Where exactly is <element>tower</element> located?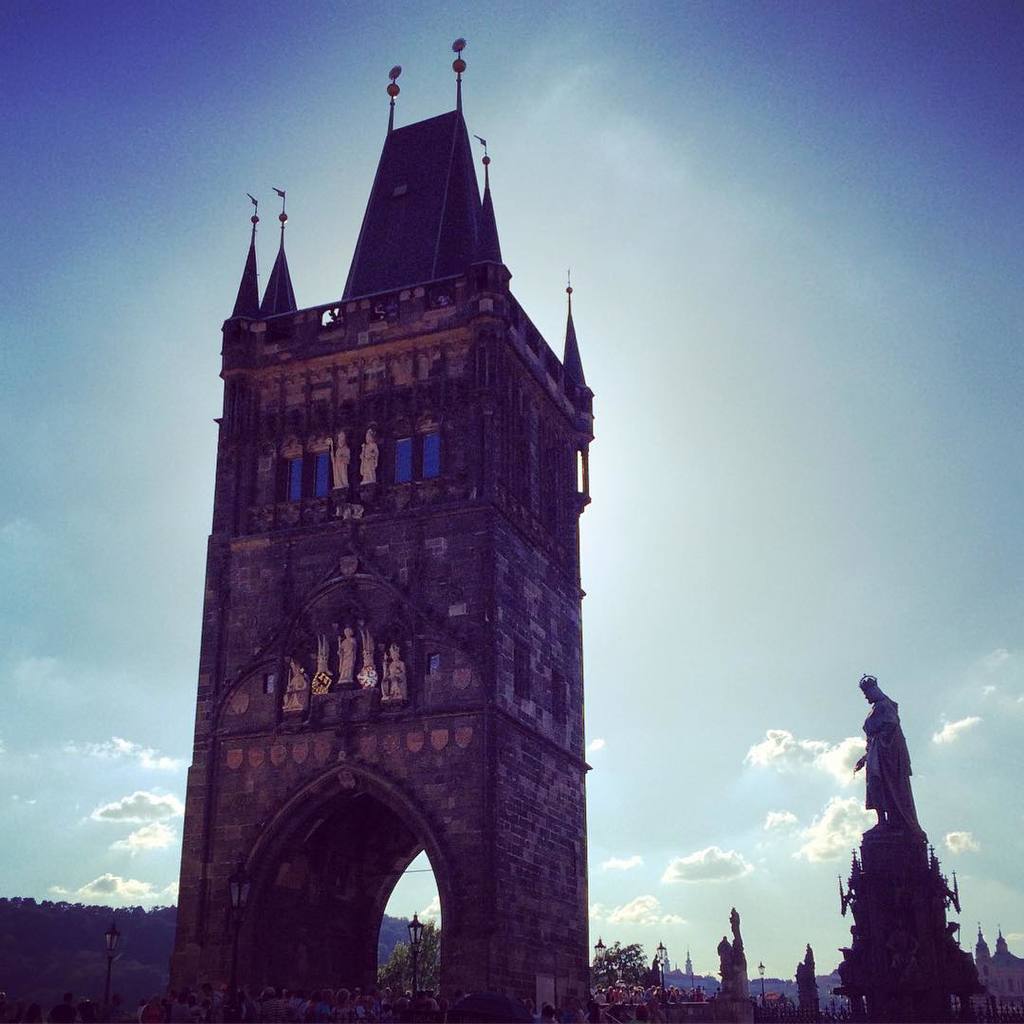
Its bounding box is <region>843, 675, 982, 1023</region>.
